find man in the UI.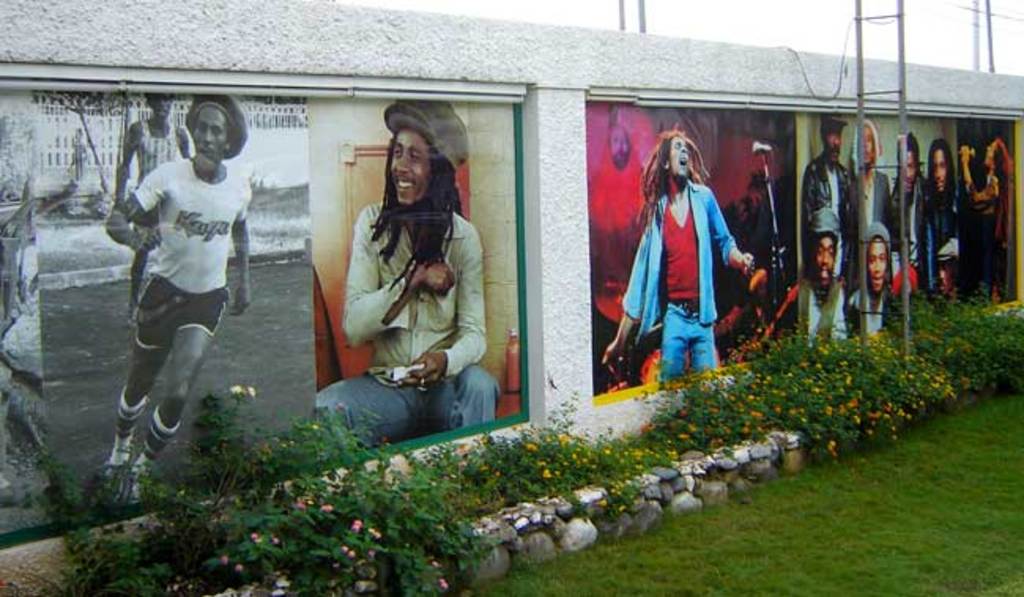
UI element at [605,131,756,383].
